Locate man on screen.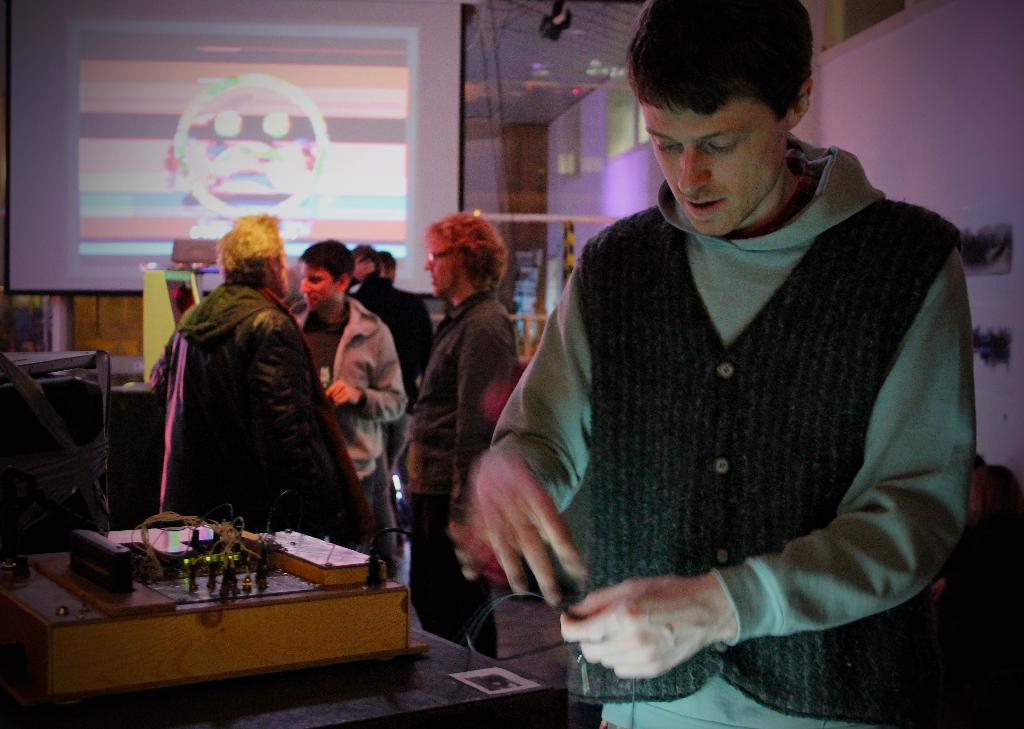
On screen at 147:220:340:542.
